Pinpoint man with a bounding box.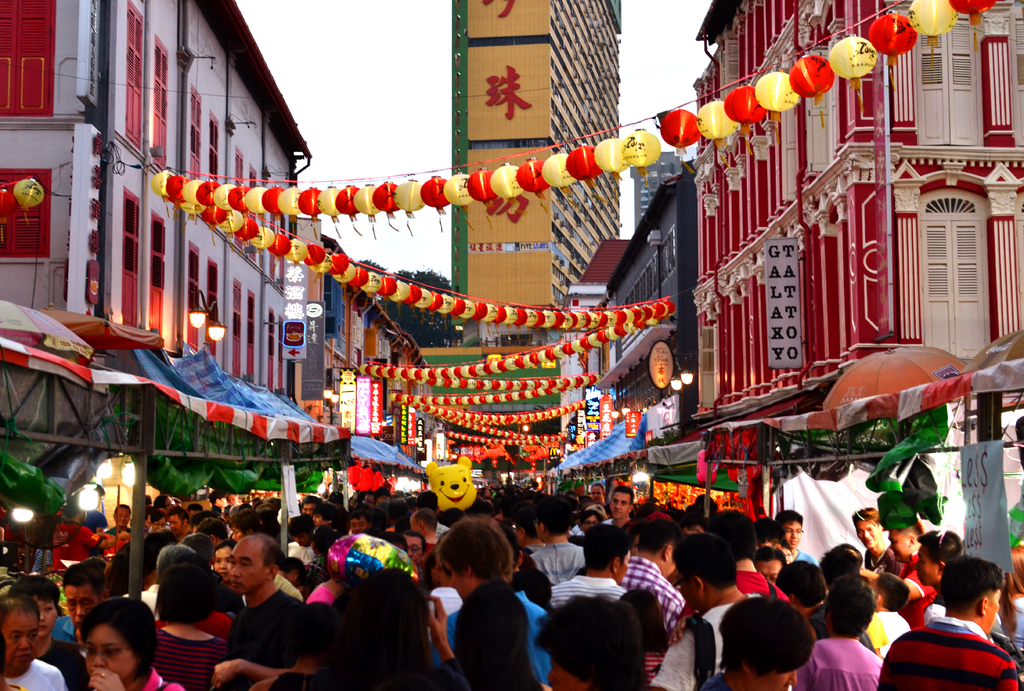
(877, 555, 1020, 690).
